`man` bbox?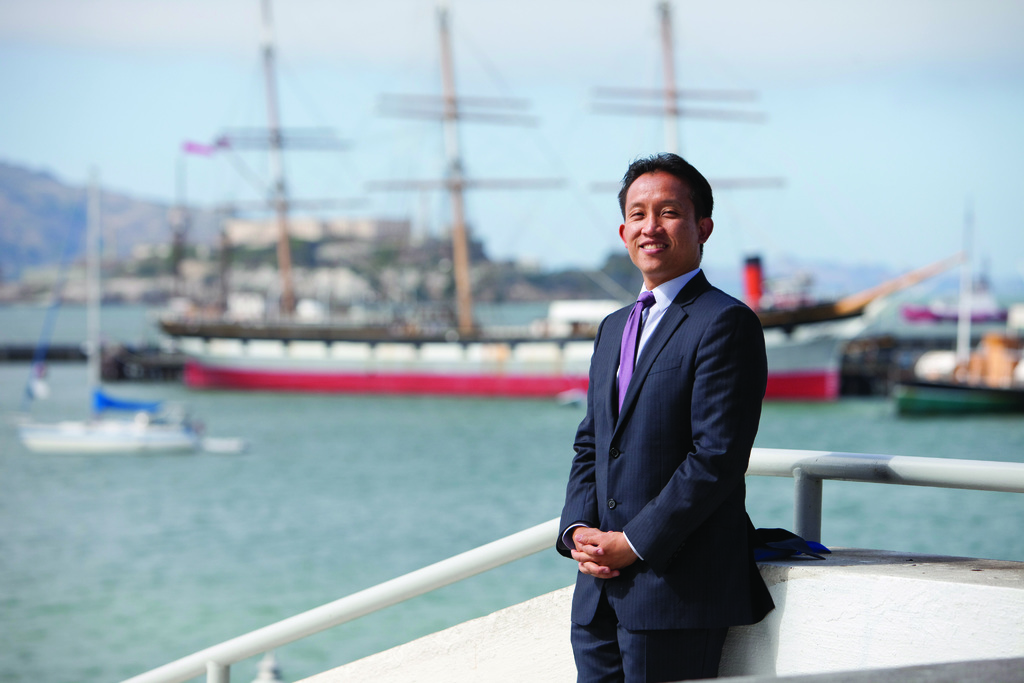
<bbox>550, 142, 790, 665</bbox>
